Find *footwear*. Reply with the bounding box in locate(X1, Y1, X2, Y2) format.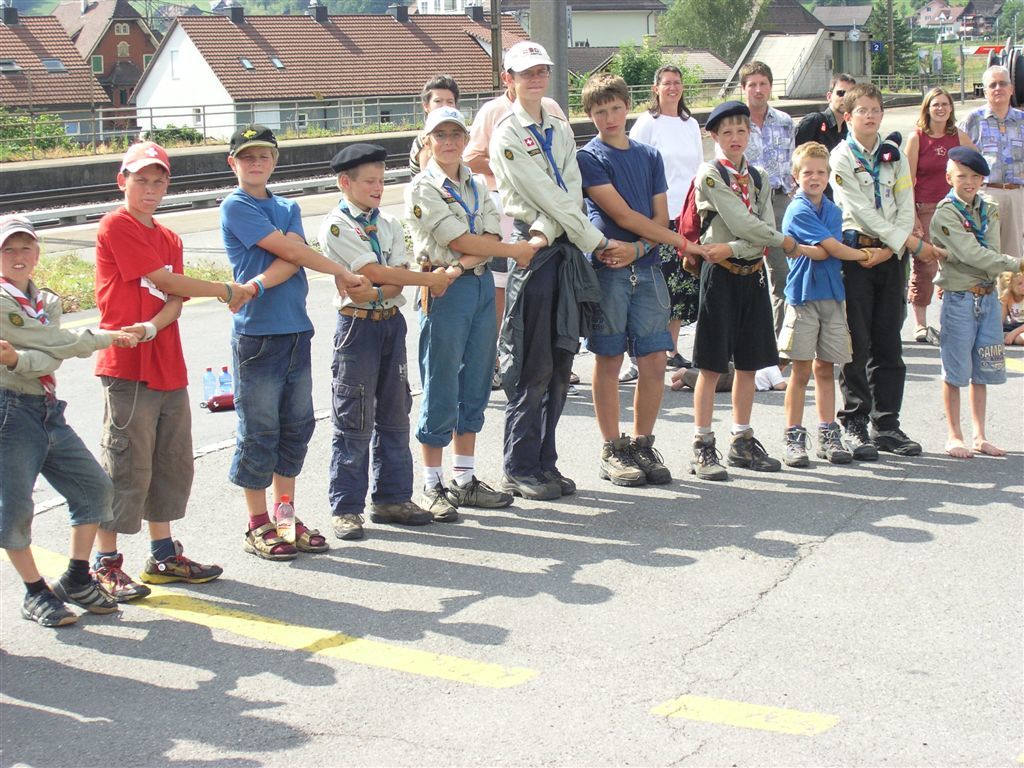
locate(421, 474, 459, 523).
